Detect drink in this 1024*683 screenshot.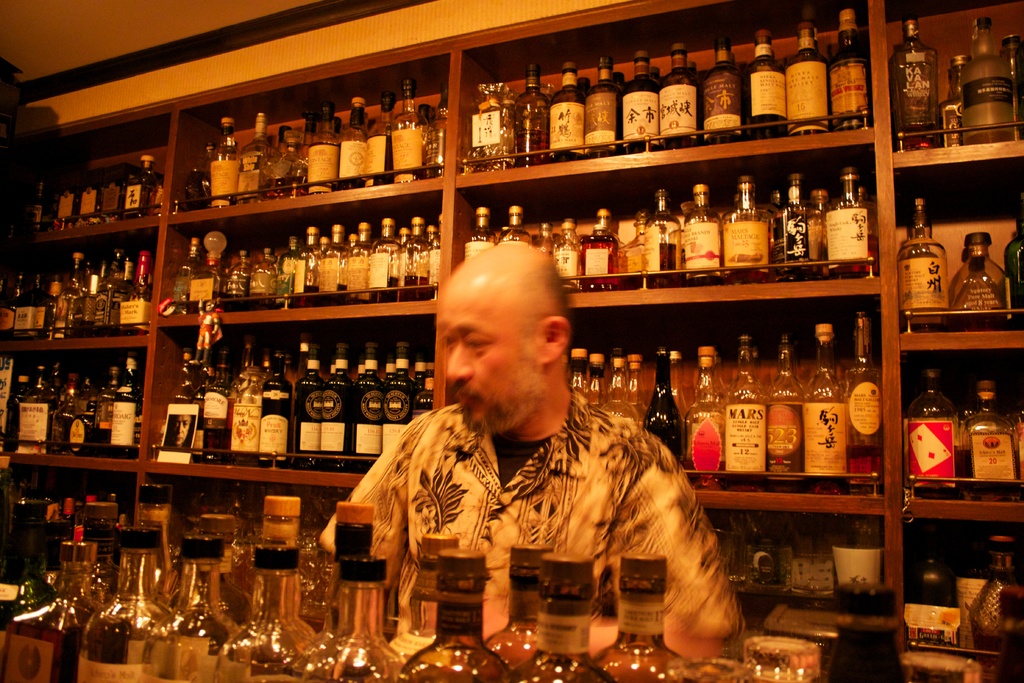
Detection: x1=902 y1=361 x2=967 y2=502.
